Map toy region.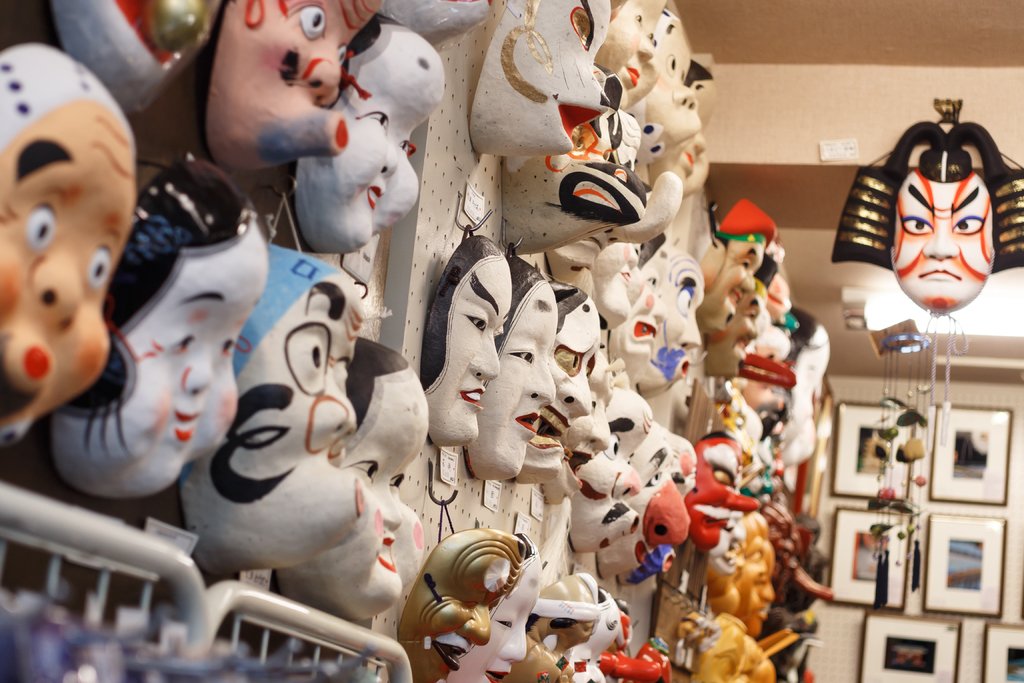
Mapped to 420/222/513/451.
